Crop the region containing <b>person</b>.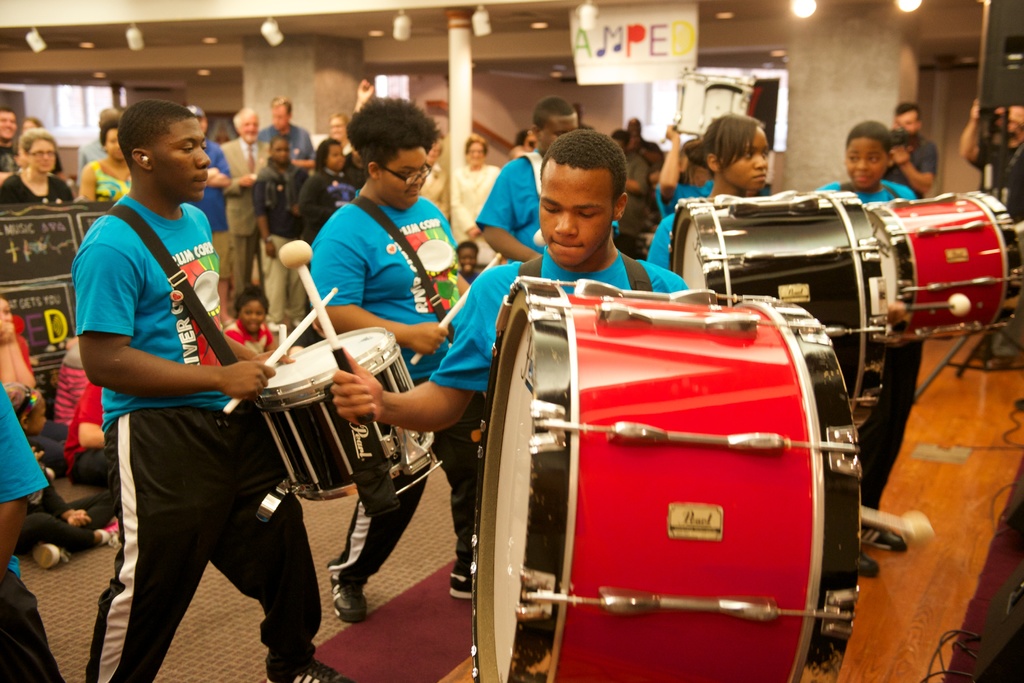
Crop region: box=[608, 136, 674, 243].
